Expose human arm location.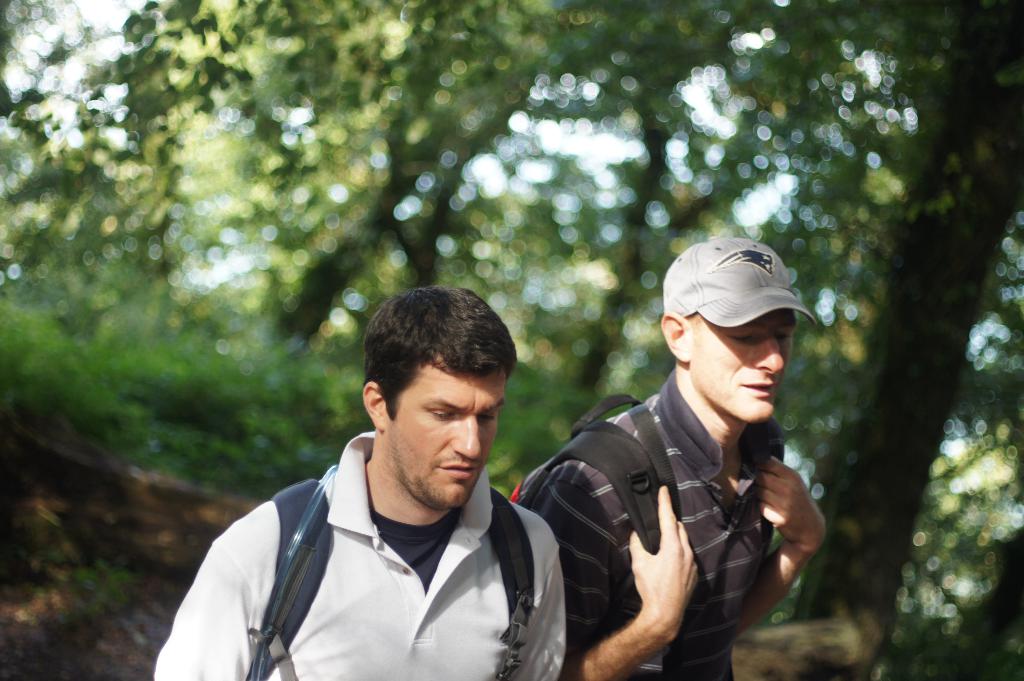
Exposed at <region>735, 444, 829, 643</region>.
